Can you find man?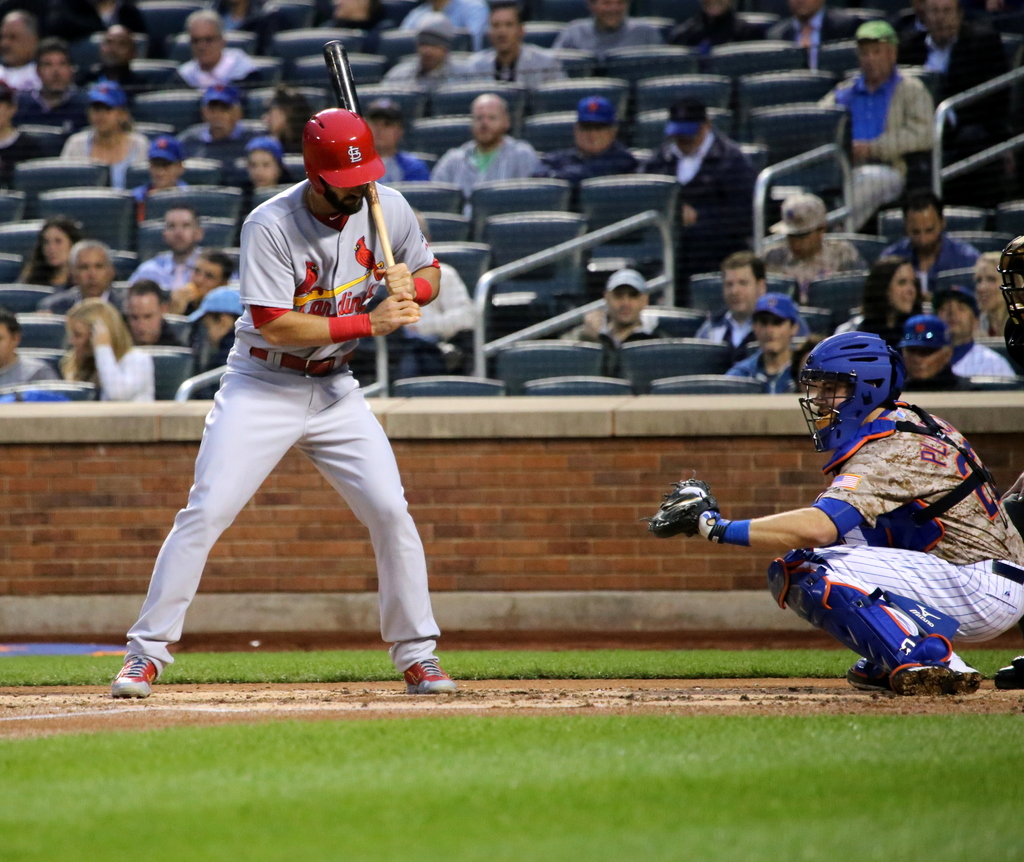
Yes, bounding box: rect(70, 24, 163, 95).
